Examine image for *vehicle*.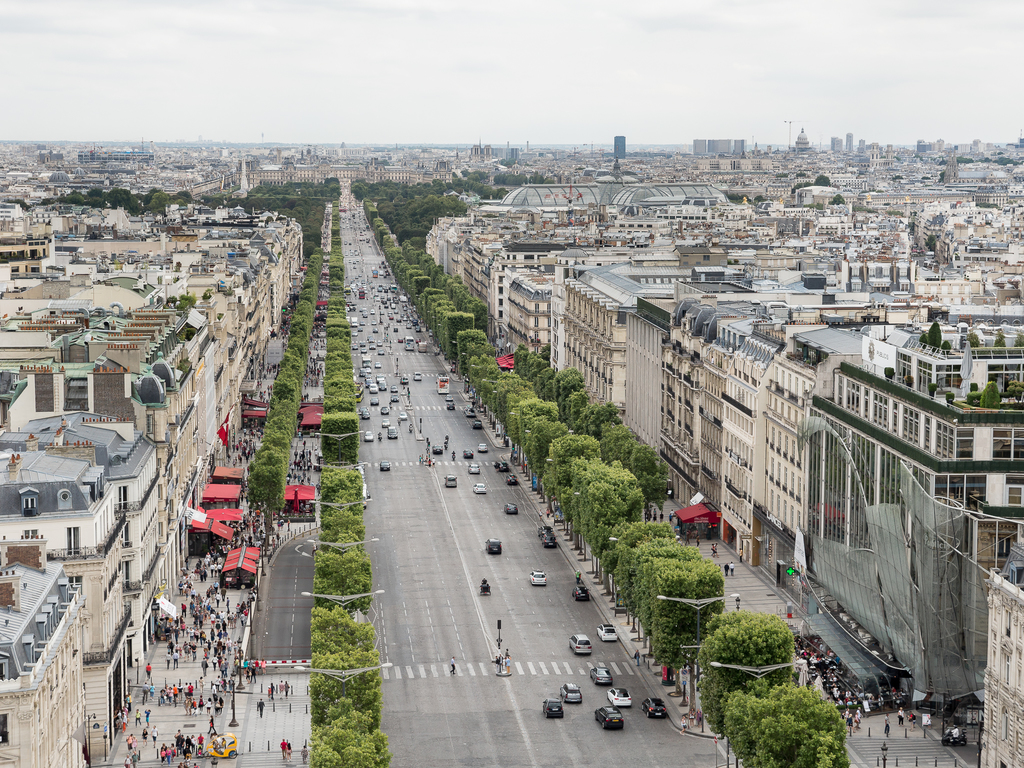
Examination result: 475/441/488/454.
